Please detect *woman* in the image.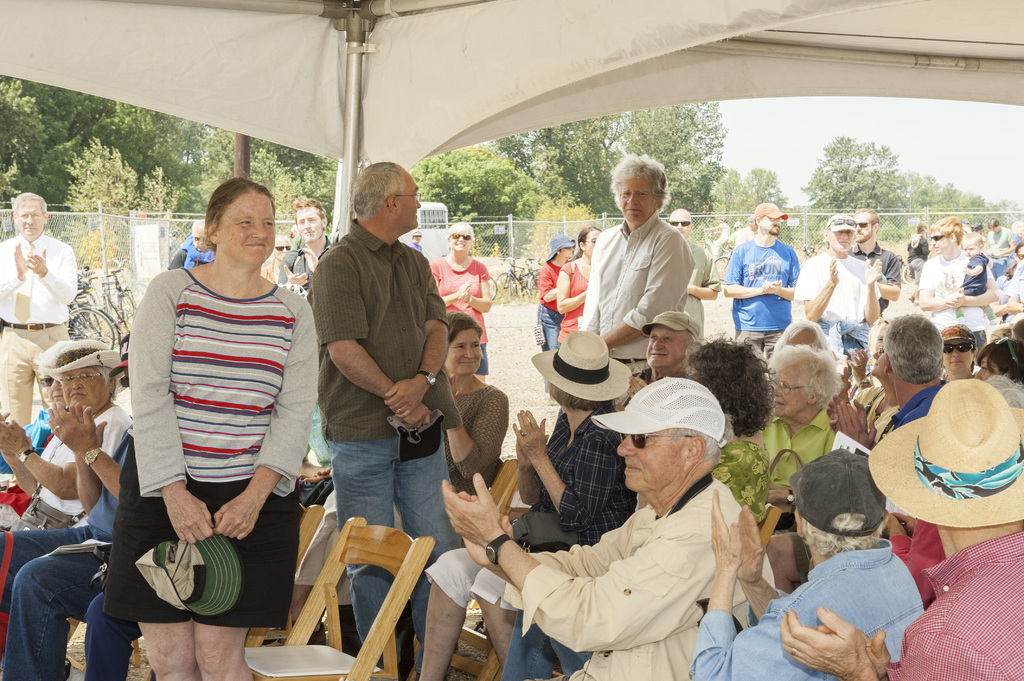
448/312/508/498.
